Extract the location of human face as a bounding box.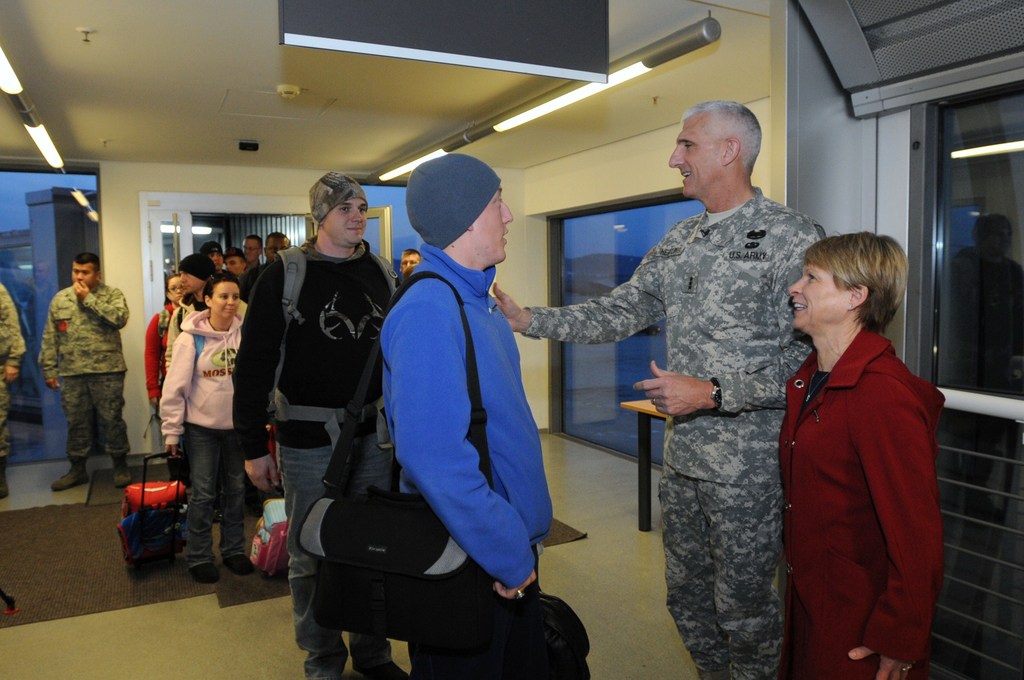
<box>181,269,200,291</box>.
